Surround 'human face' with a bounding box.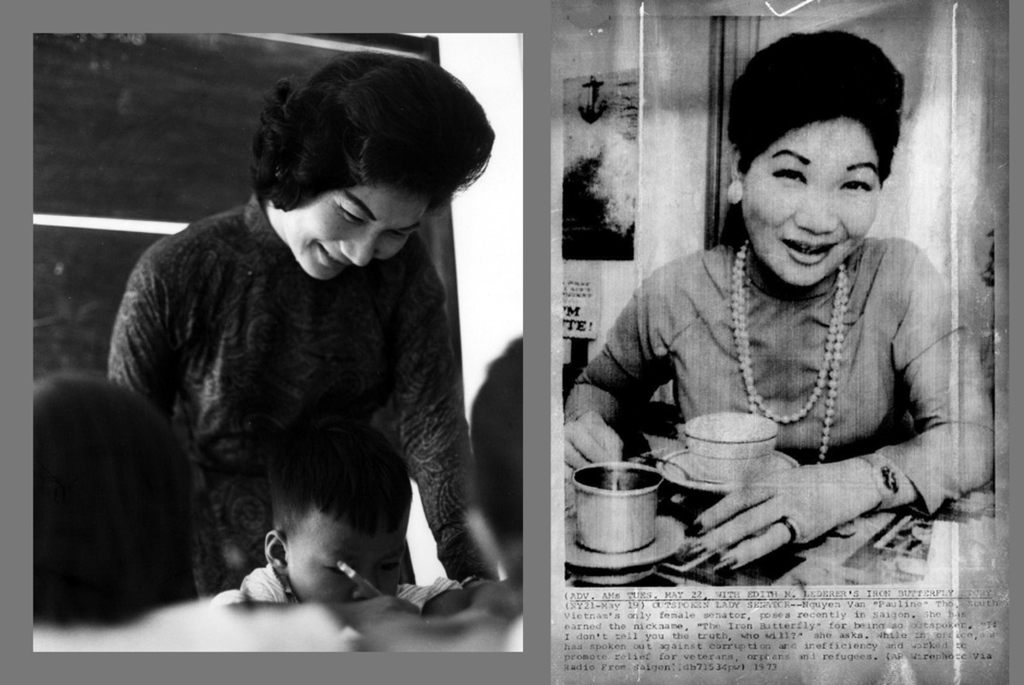
<bbox>742, 116, 880, 287</bbox>.
